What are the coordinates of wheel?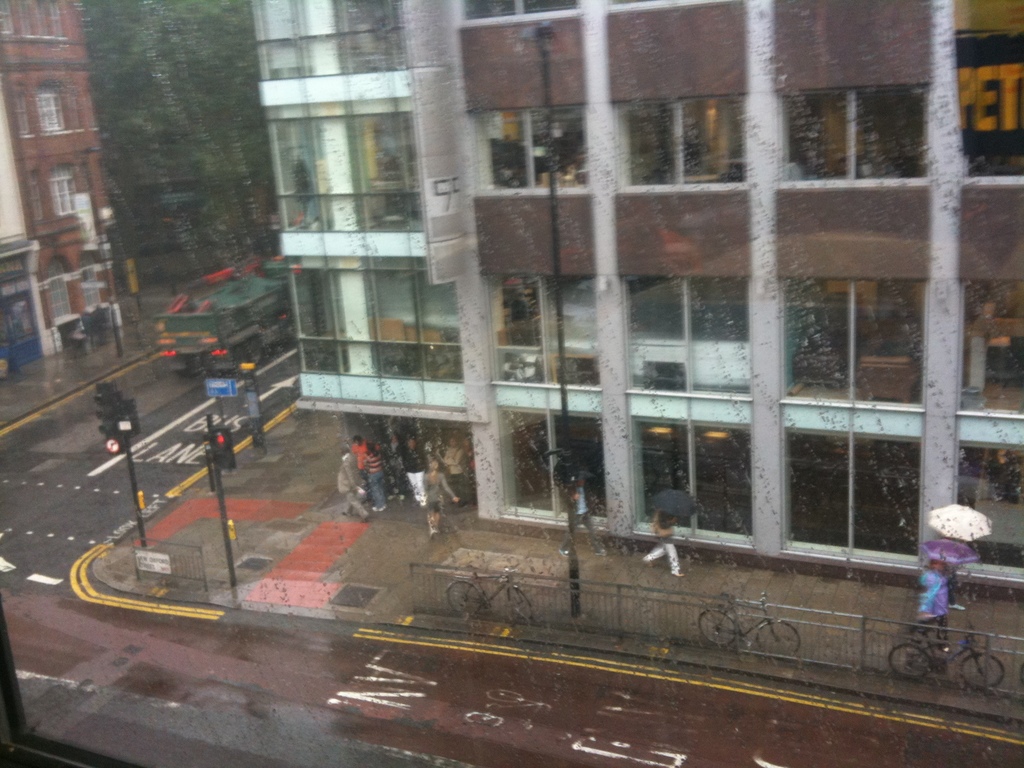
{"x1": 698, "y1": 605, "x2": 735, "y2": 644}.
